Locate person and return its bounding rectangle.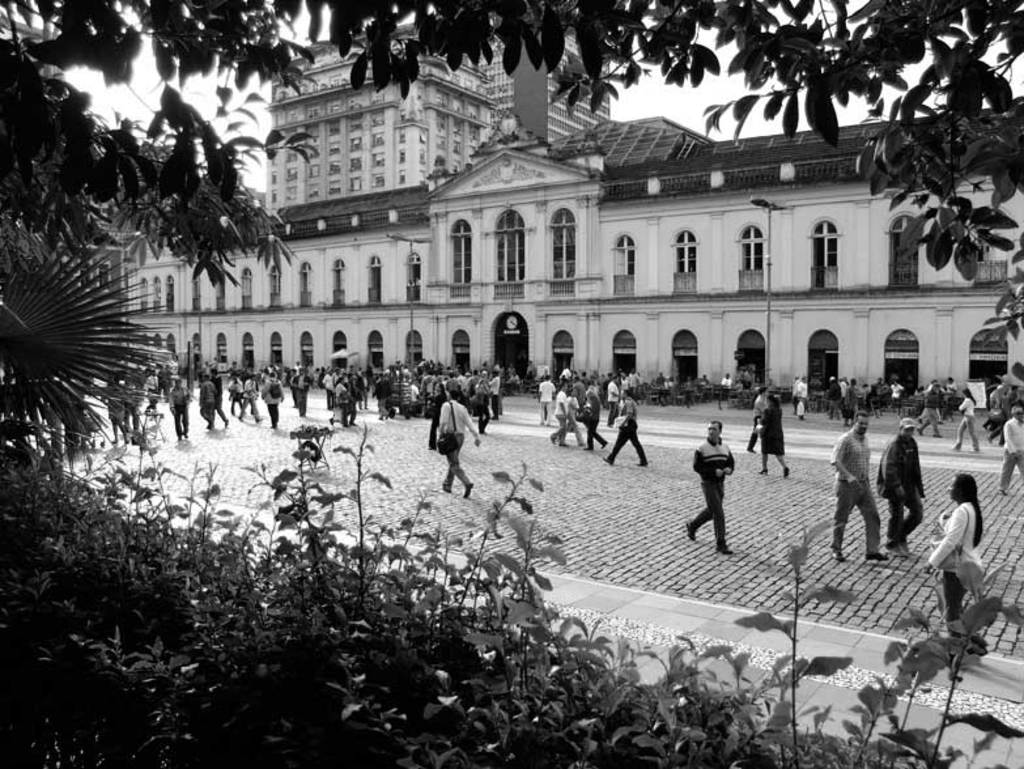
box=[922, 472, 982, 654].
